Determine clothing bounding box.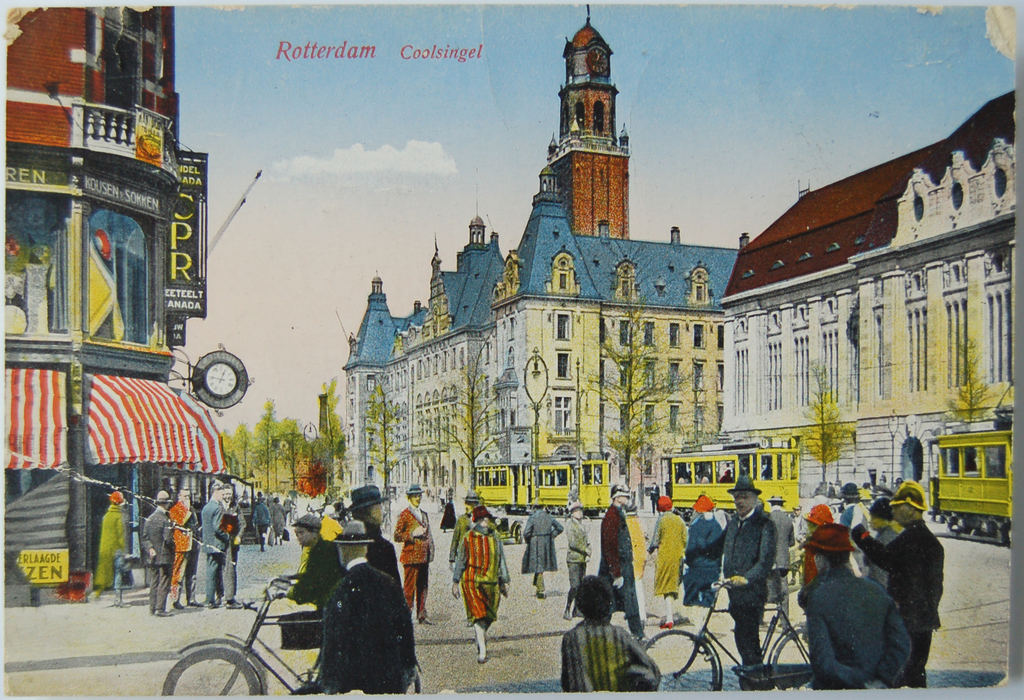
Determined: Rect(250, 505, 271, 544).
